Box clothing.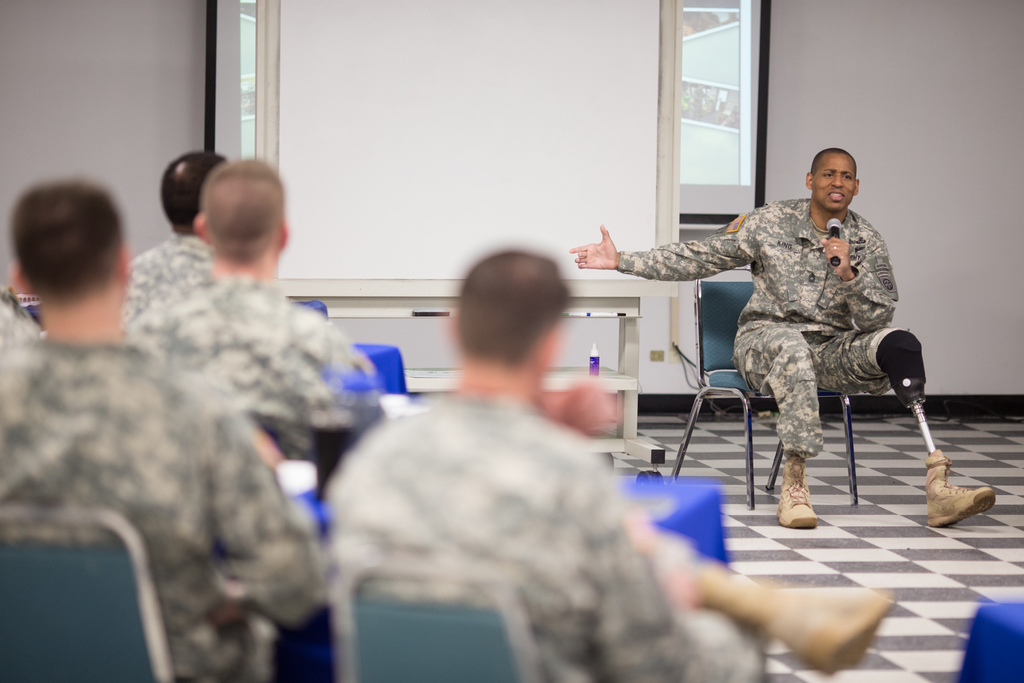
x1=138, y1=272, x2=378, y2=425.
